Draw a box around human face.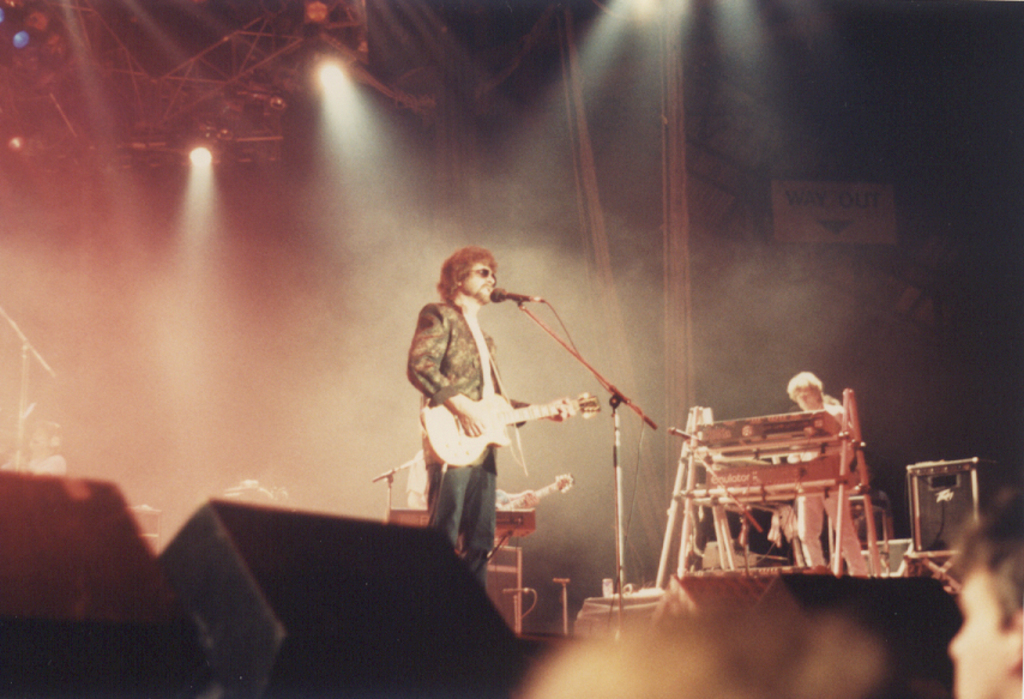
left=464, top=263, right=496, bottom=303.
